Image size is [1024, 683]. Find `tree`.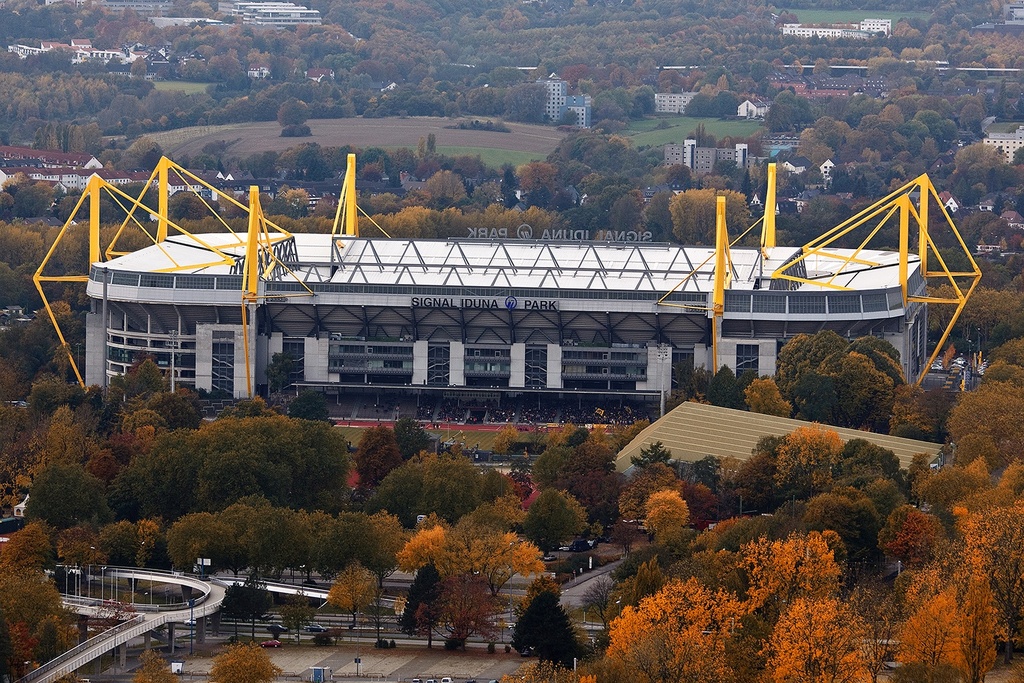
BBox(681, 92, 751, 119).
